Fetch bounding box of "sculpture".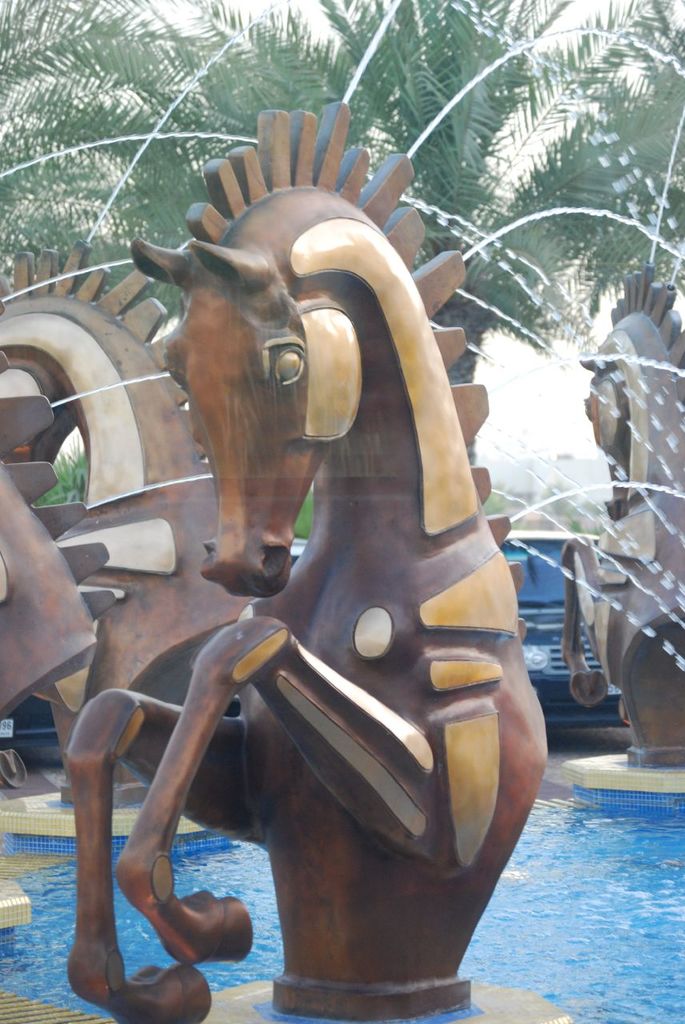
Bbox: rect(556, 258, 684, 760).
